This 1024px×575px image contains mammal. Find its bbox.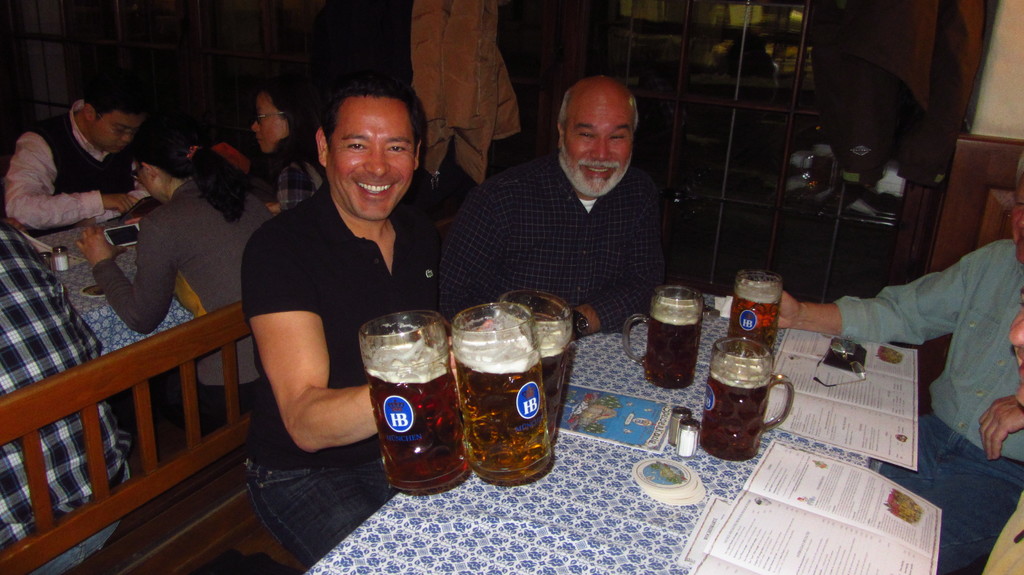
crop(0, 219, 101, 574).
